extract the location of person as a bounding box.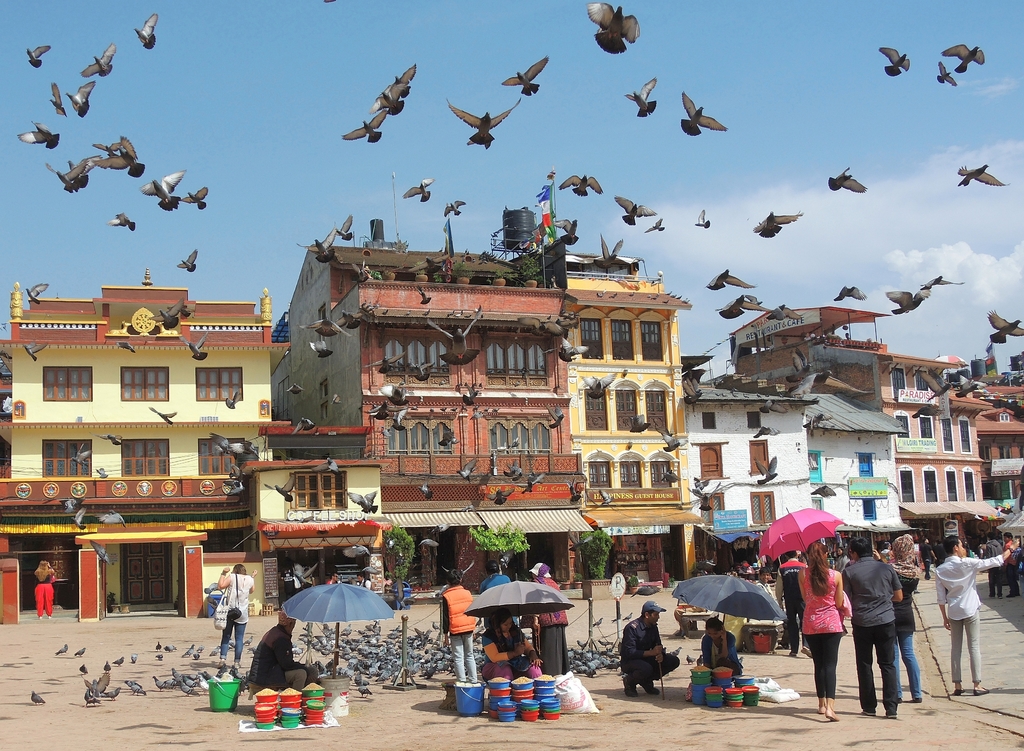
(775,554,803,659).
